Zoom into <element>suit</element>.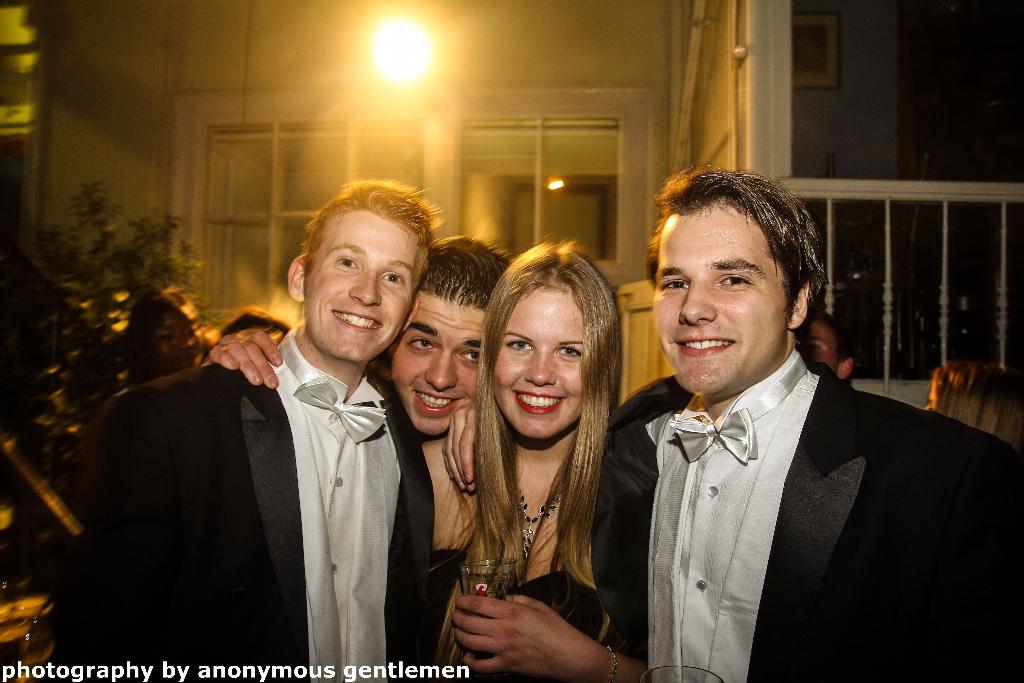
Zoom target: [left=51, top=318, right=428, bottom=677].
